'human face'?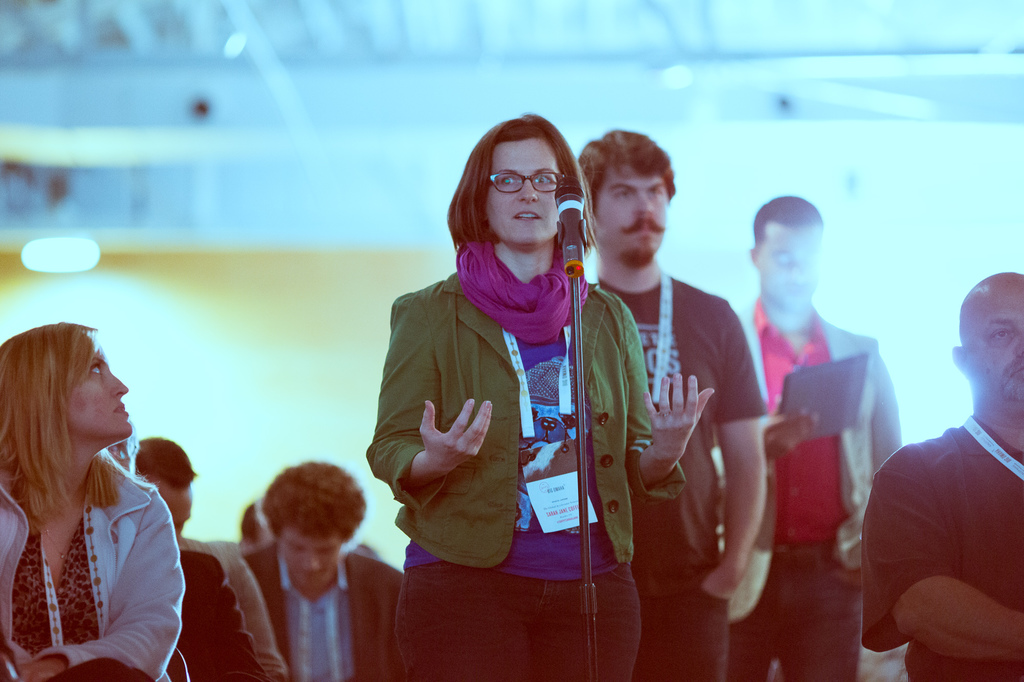
pyautogui.locateOnScreen(756, 230, 820, 312)
